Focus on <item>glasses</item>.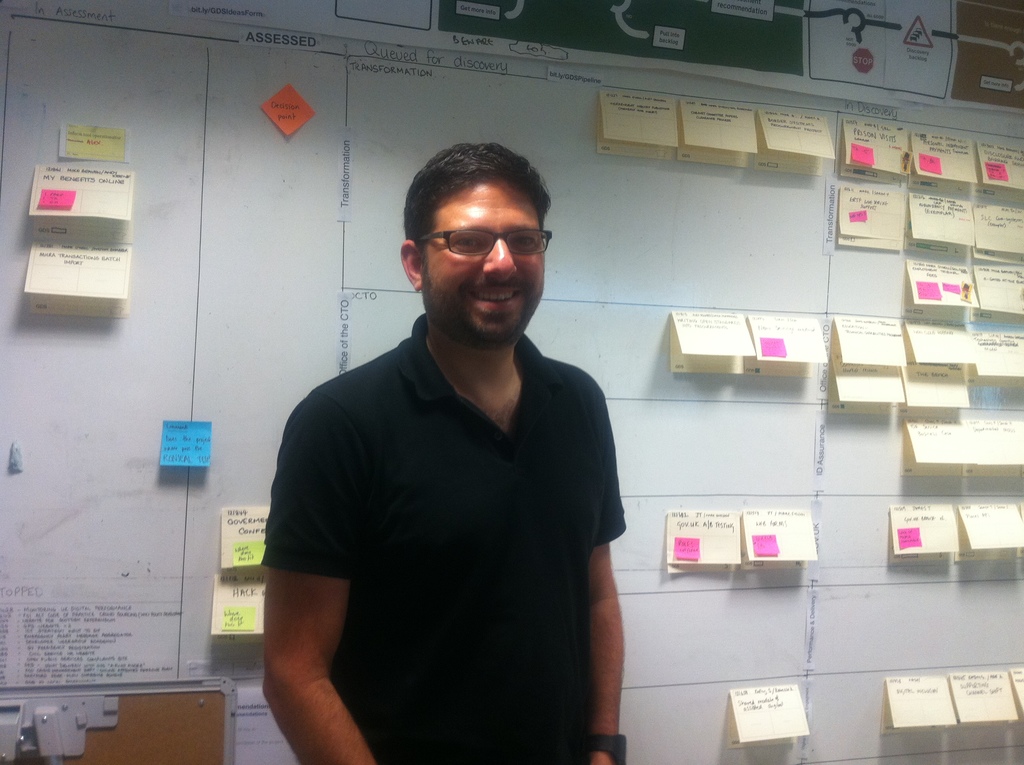
Focused at rect(393, 208, 543, 262).
